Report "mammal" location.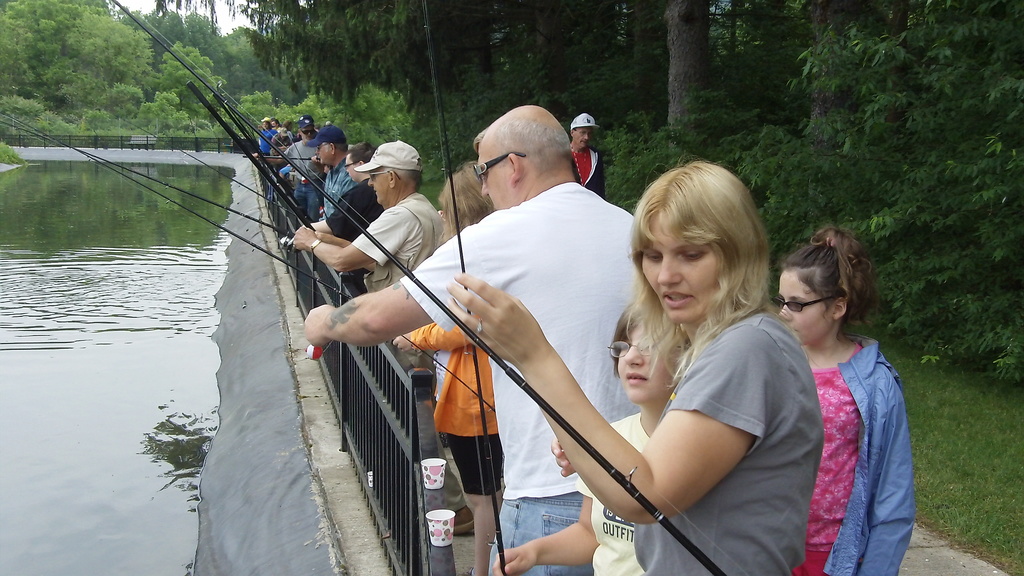
Report: box(394, 163, 509, 575).
